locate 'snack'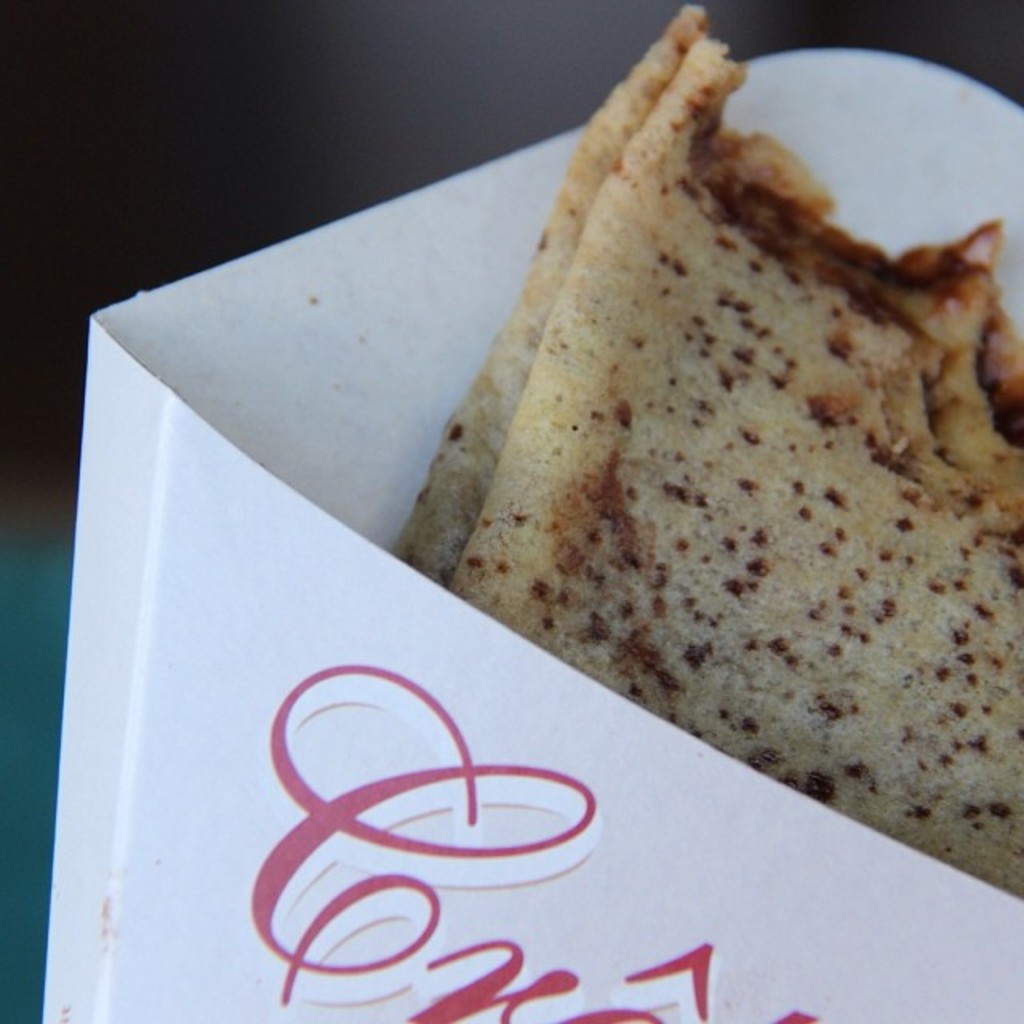
<region>397, 0, 1022, 590</region>
